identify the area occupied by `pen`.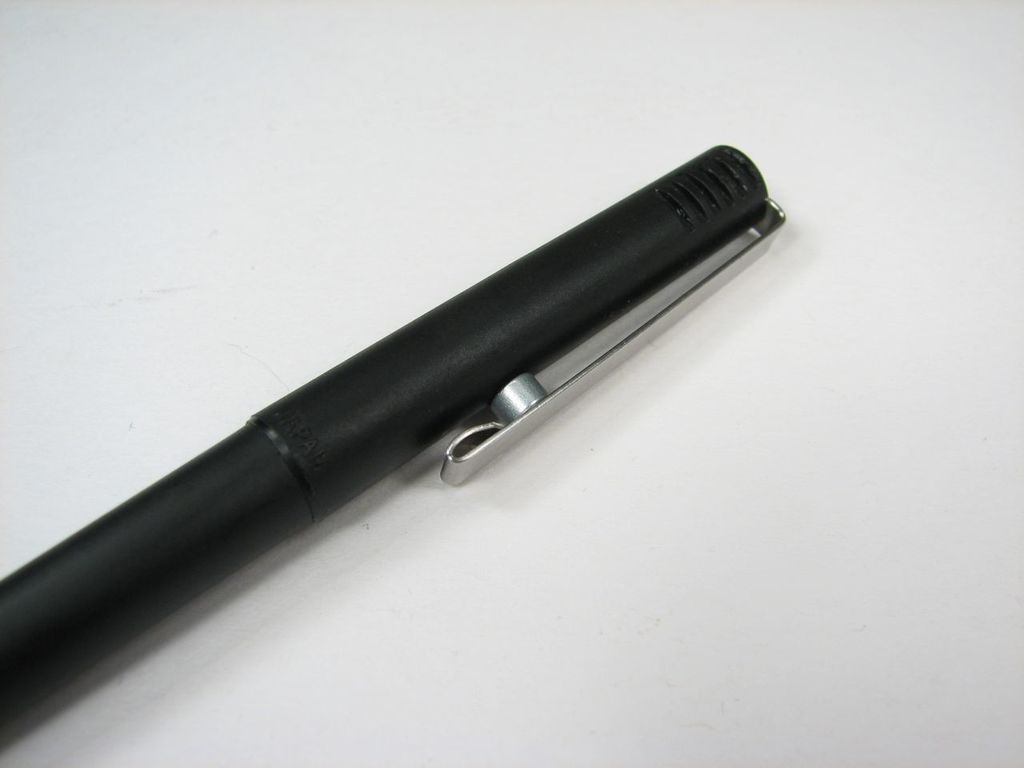
Area: x1=0 y1=142 x2=795 y2=758.
